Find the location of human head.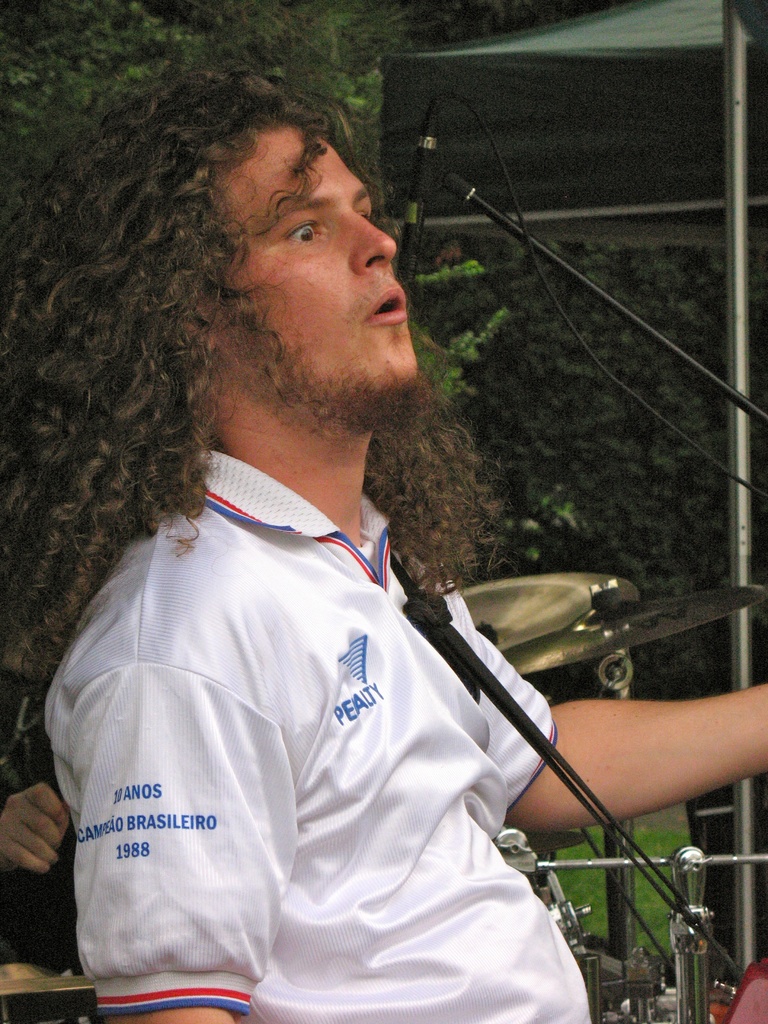
Location: box=[94, 91, 418, 495].
